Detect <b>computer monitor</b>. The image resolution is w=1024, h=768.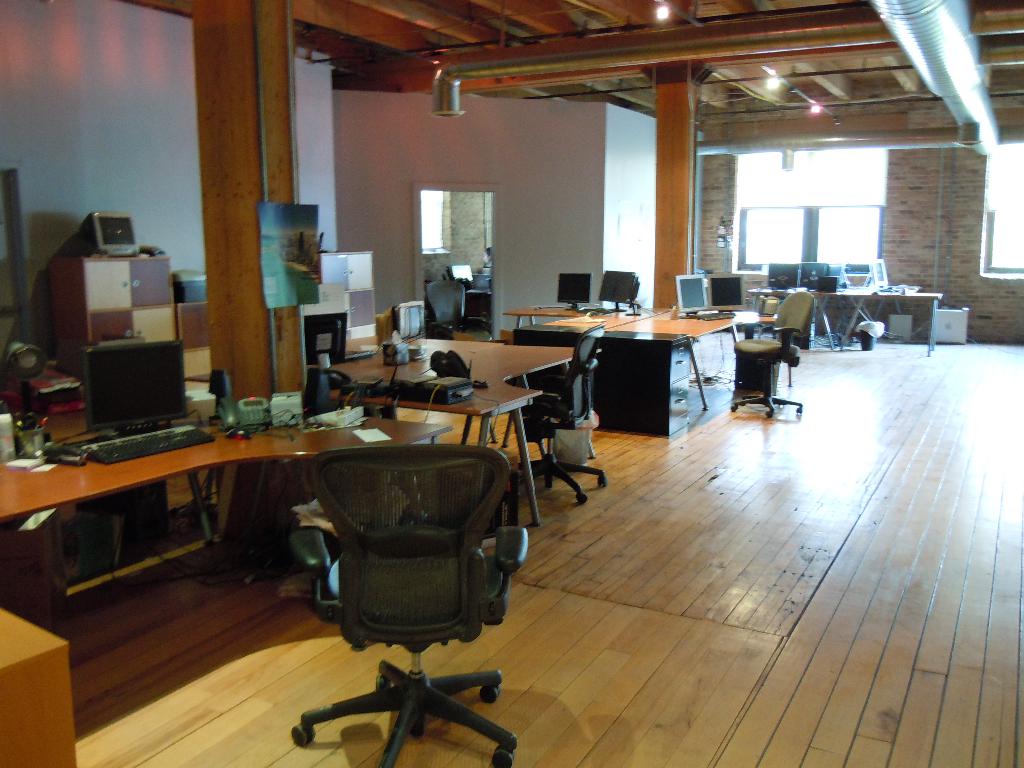
x1=679, y1=275, x2=712, y2=311.
